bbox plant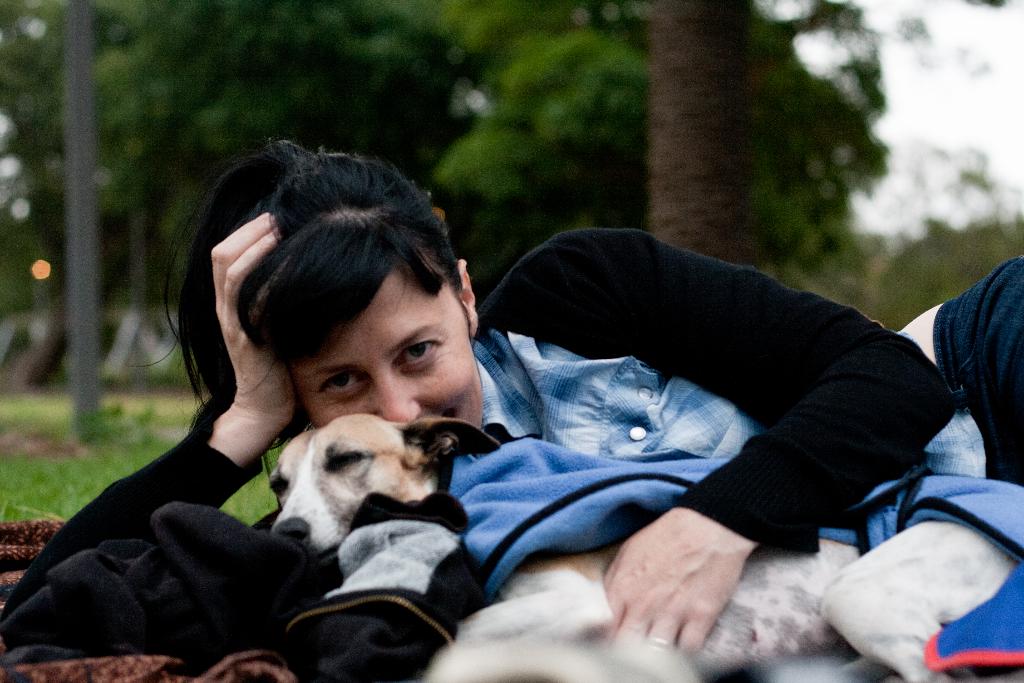
1/382/215/527
